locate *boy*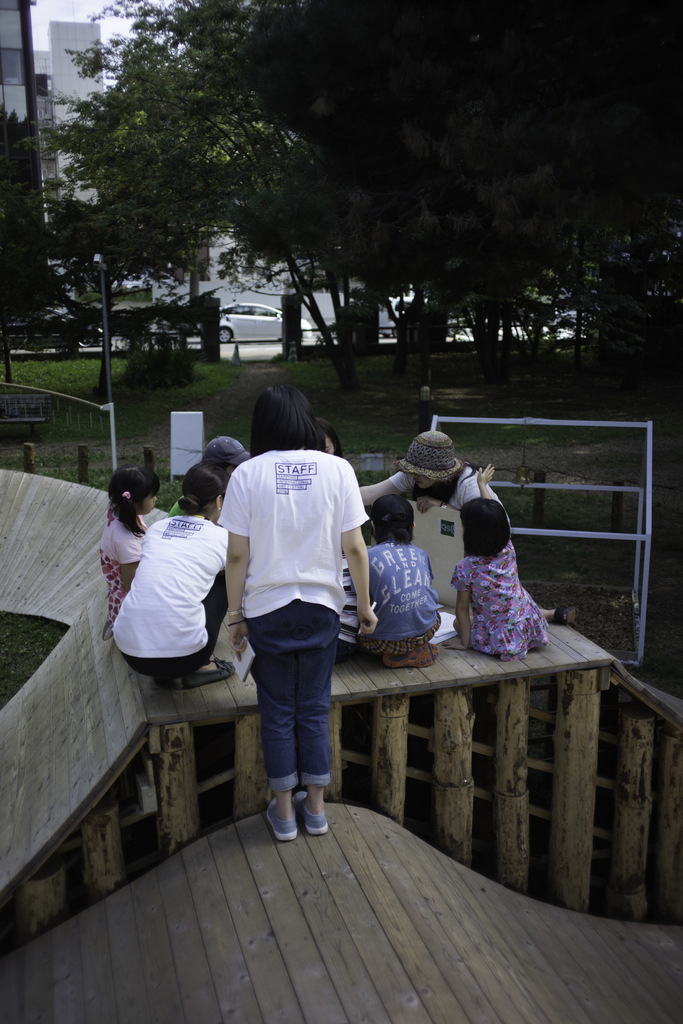
Rect(172, 435, 251, 521)
